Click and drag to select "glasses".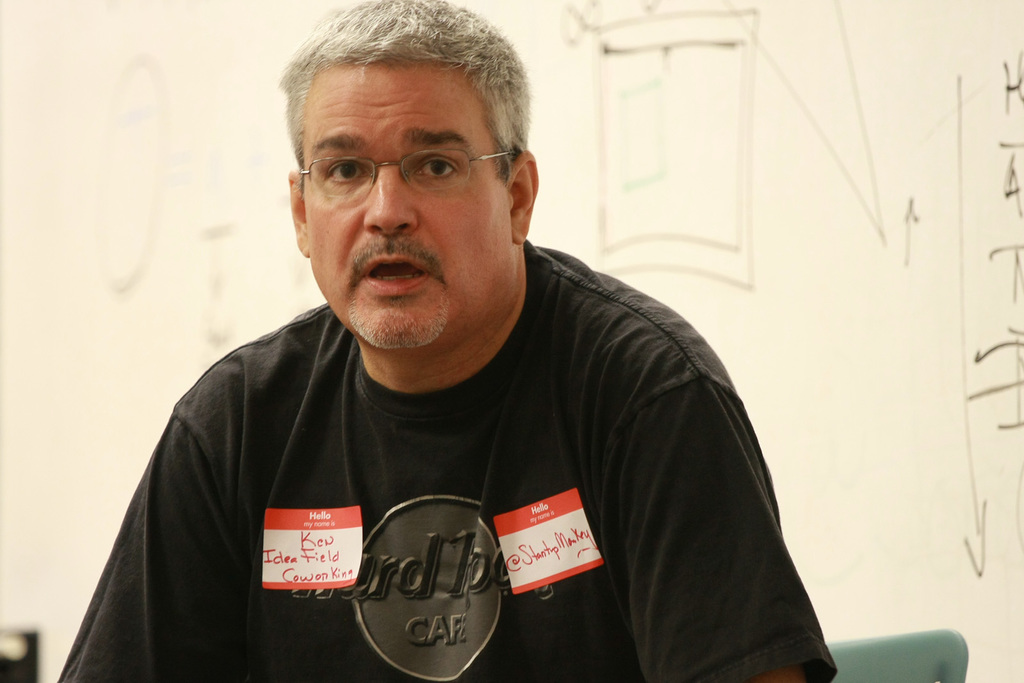
Selection: left=286, top=147, right=522, bottom=205.
